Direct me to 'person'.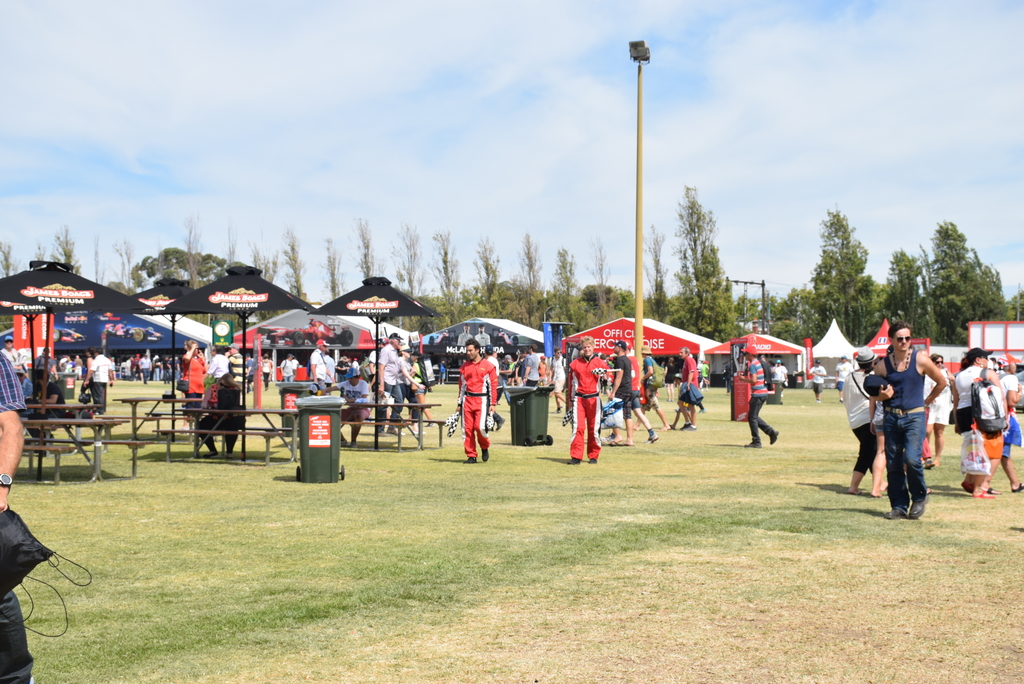
Direction: 876,330,939,518.
